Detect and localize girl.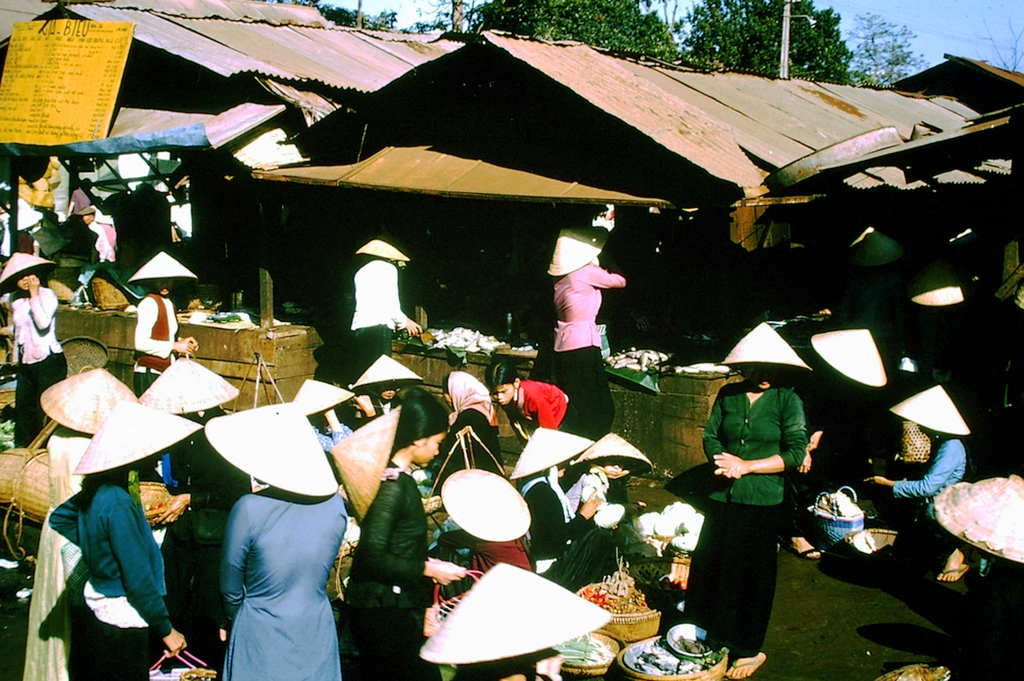
Localized at x1=338 y1=388 x2=472 y2=680.
